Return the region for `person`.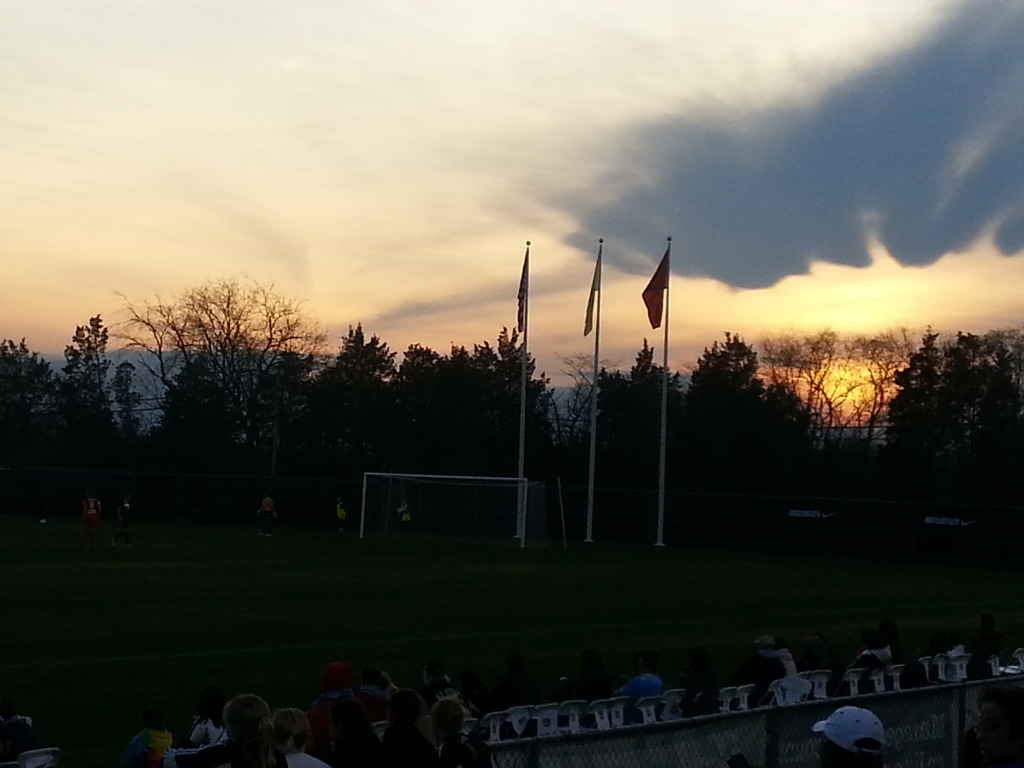
bbox=(191, 690, 285, 767).
